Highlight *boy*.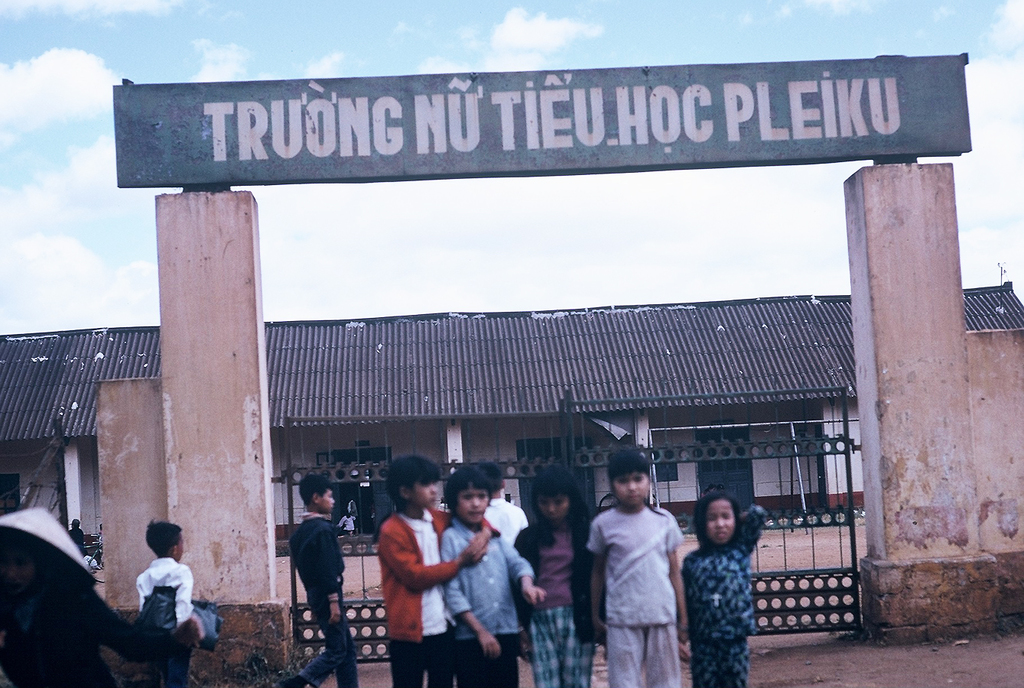
Highlighted region: bbox(376, 451, 499, 687).
